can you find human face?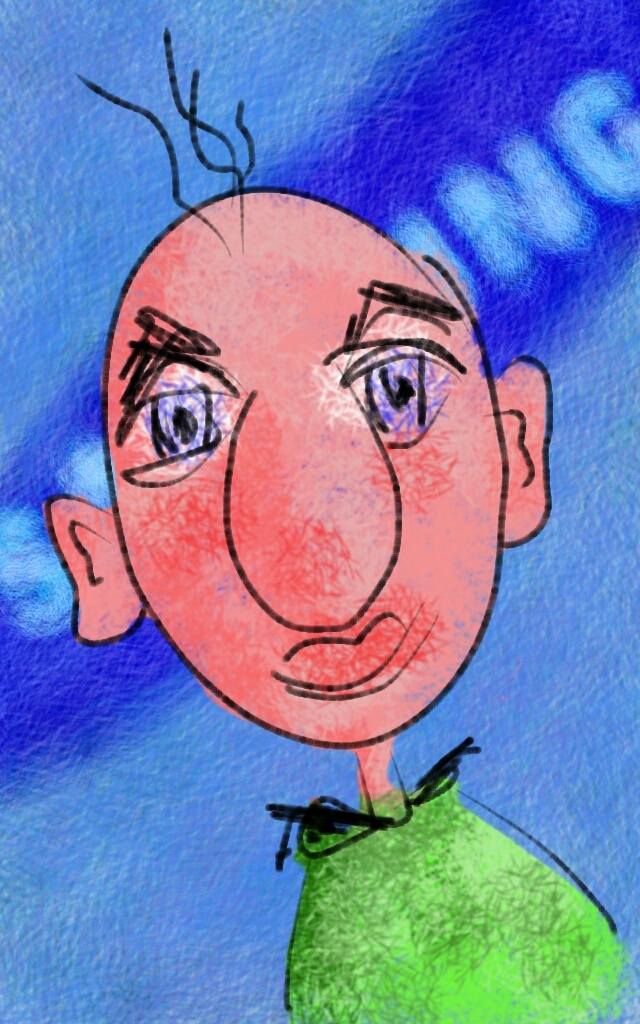
Yes, bounding box: {"x1": 103, "y1": 186, "x2": 505, "y2": 753}.
